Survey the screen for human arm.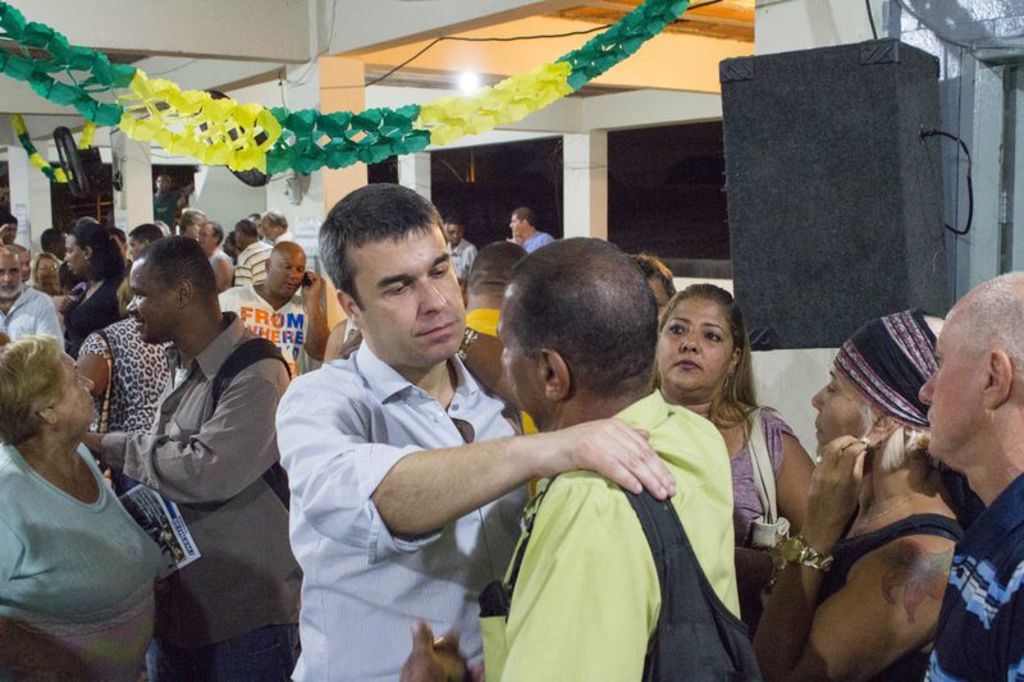
Survey found: bbox=[26, 289, 76, 354].
